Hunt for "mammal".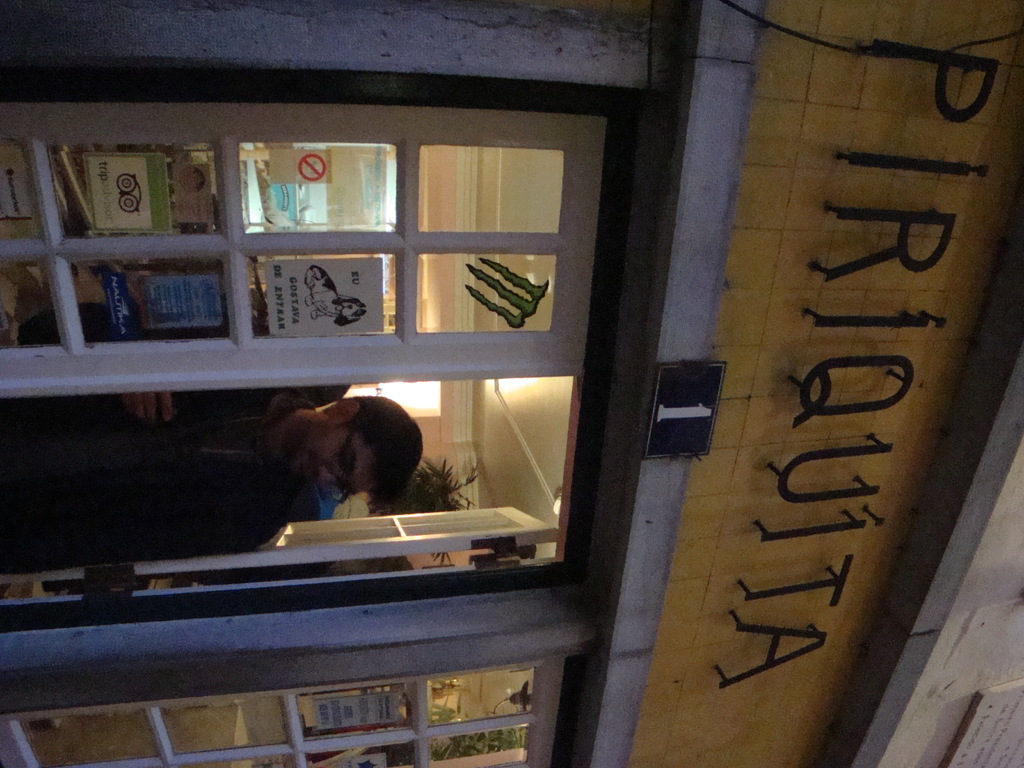
Hunted down at 0:389:424:565.
